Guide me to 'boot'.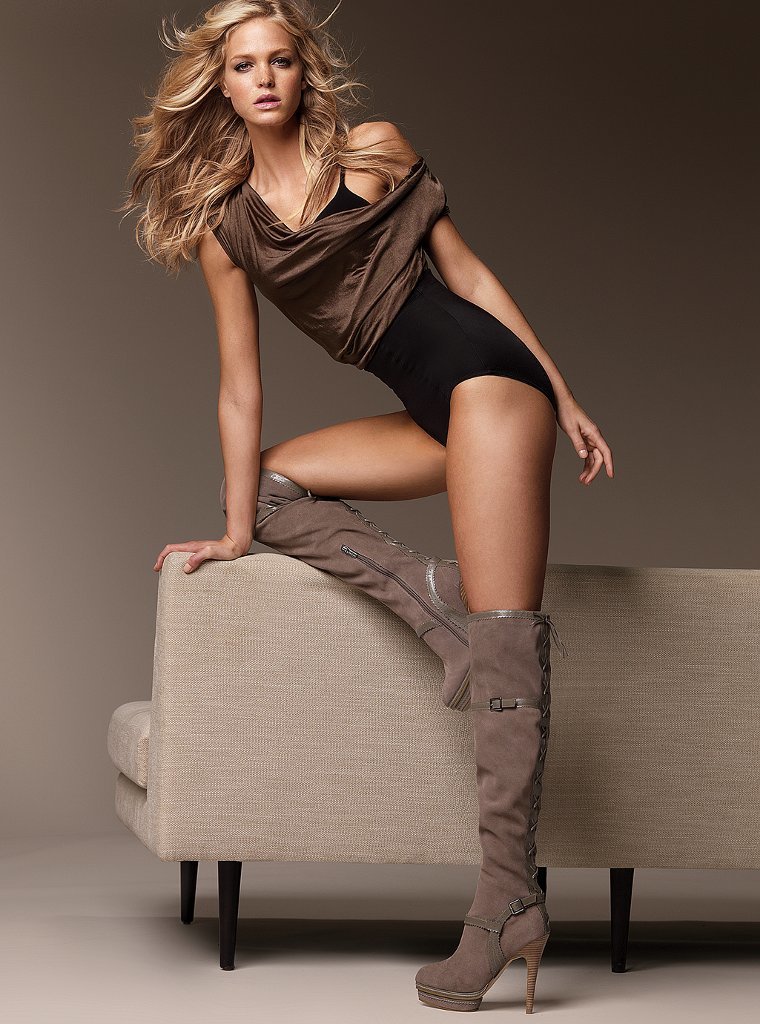
Guidance: (x1=348, y1=567, x2=584, y2=1023).
